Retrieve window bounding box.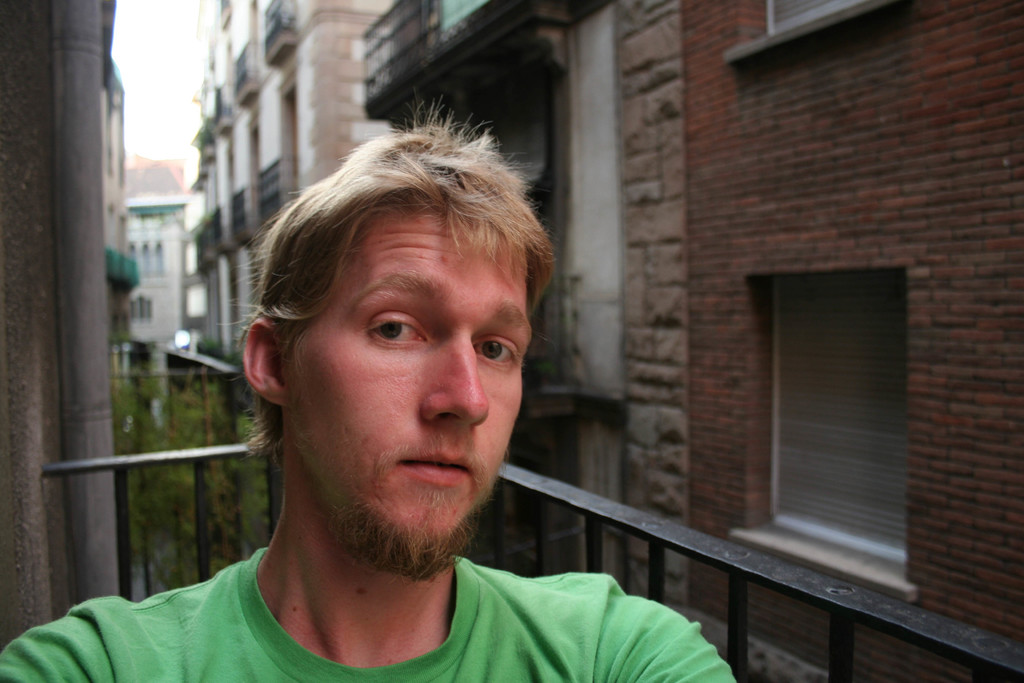
Bounding box: box=[760, 215, 925, 575].
